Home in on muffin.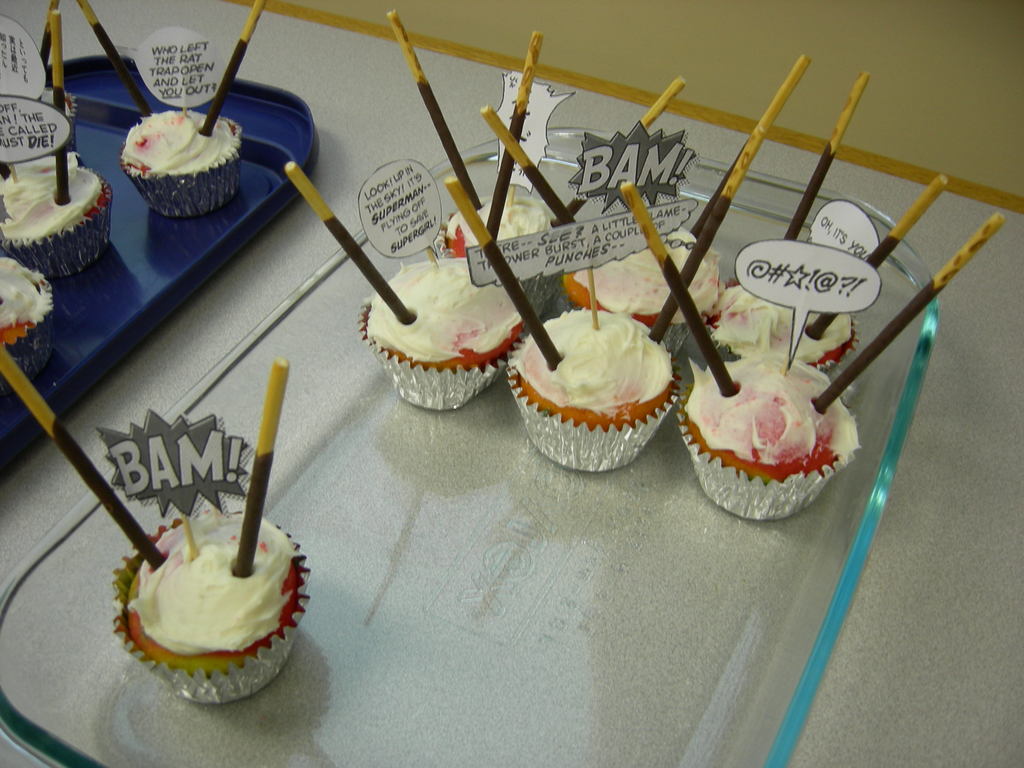
Homed in at left=0, top=254, right=58, bottom=397.
